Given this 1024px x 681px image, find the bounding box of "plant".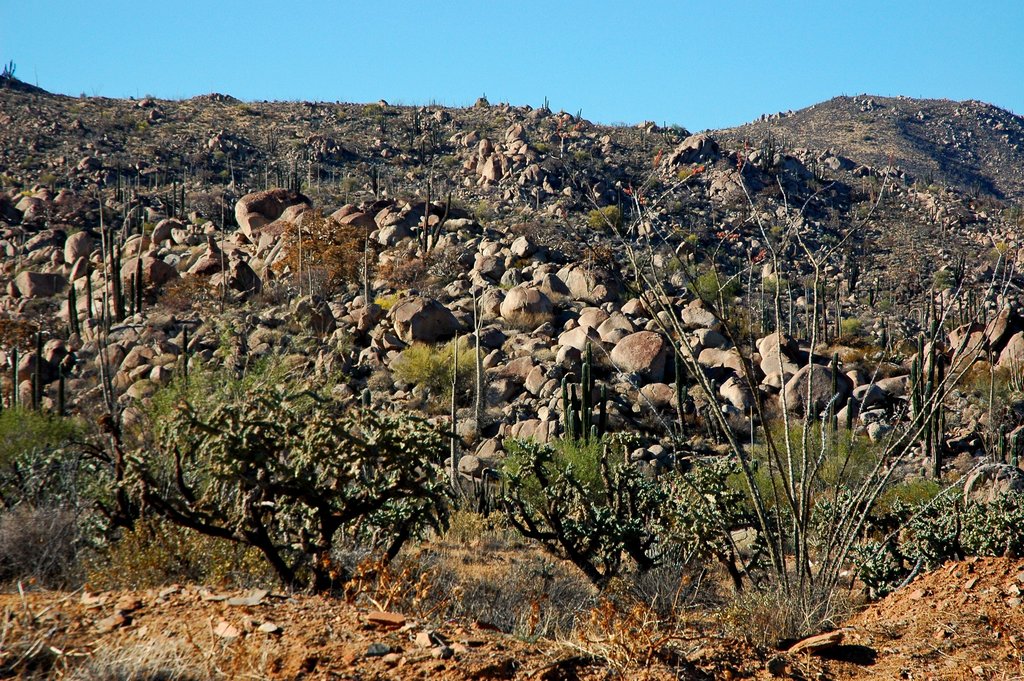
box=[319, 555, 448, 625].
